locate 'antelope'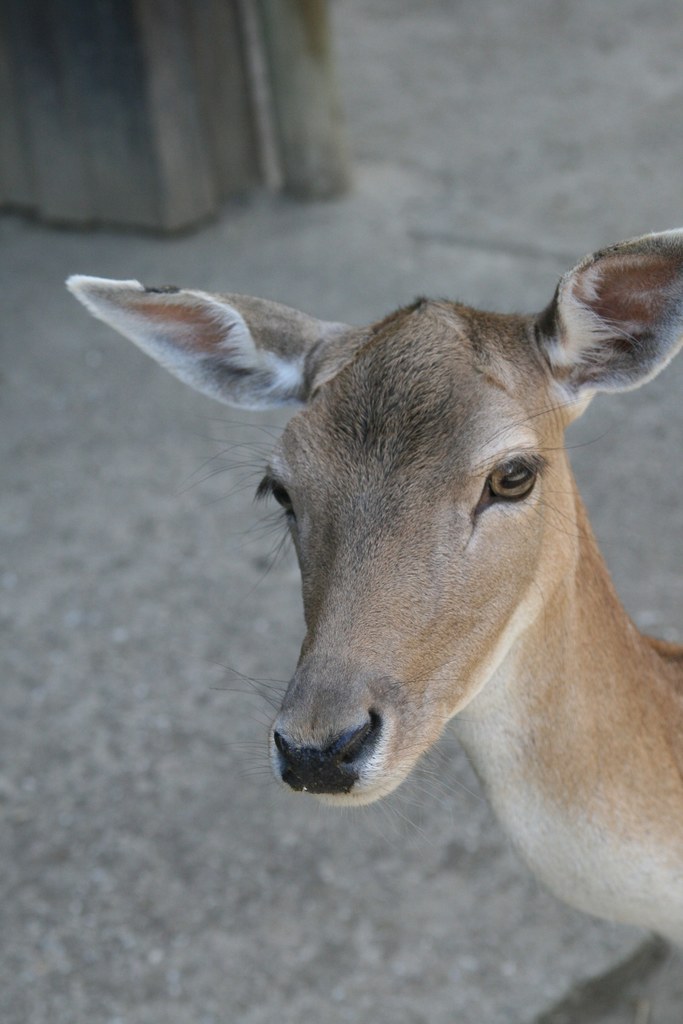
select_region(65, 227, 682, 949)
